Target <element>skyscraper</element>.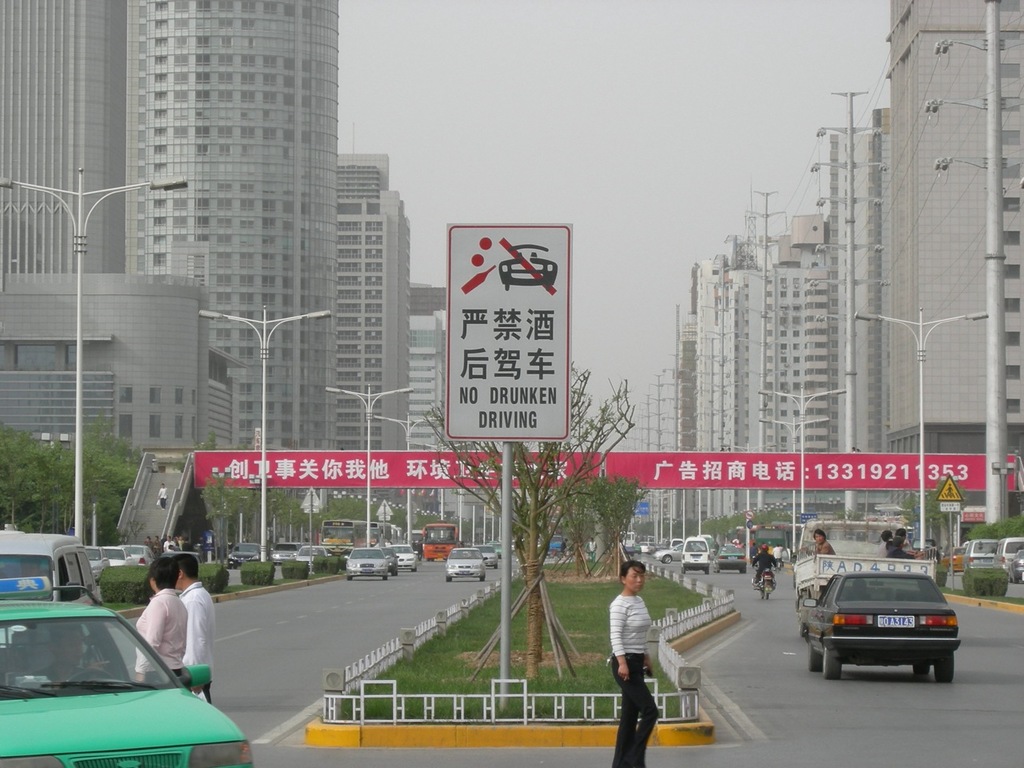
Target region: l=824, t=114, r=919, b=532.
